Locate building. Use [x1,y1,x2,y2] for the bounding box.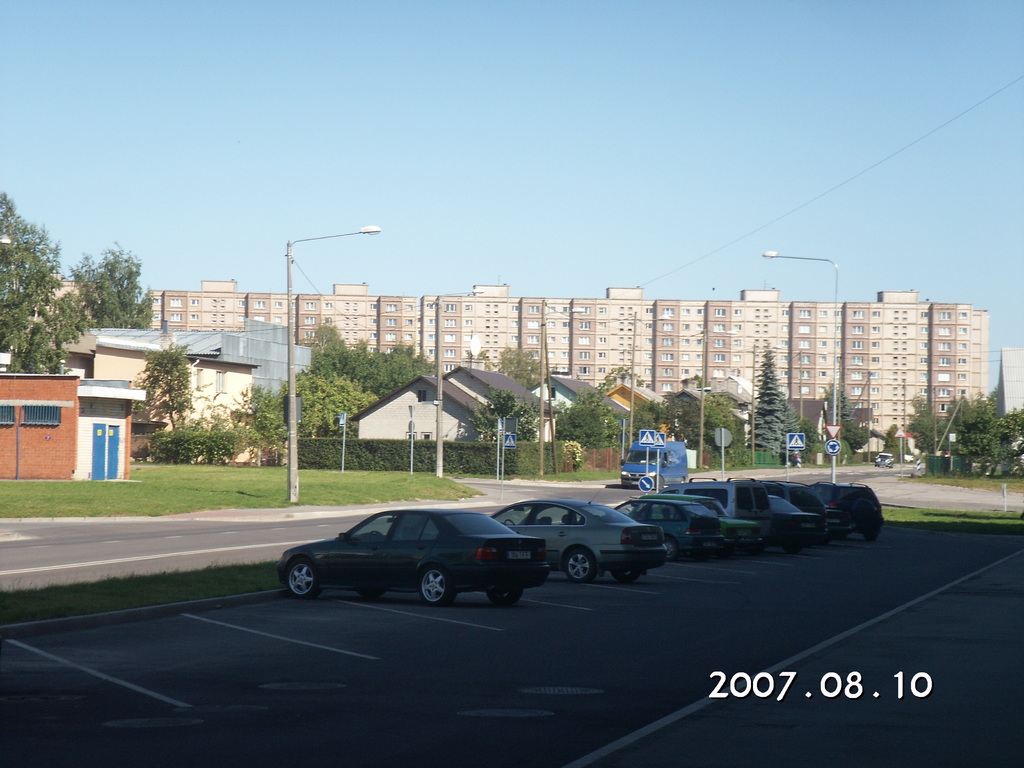
[1002,344,1023,444].
